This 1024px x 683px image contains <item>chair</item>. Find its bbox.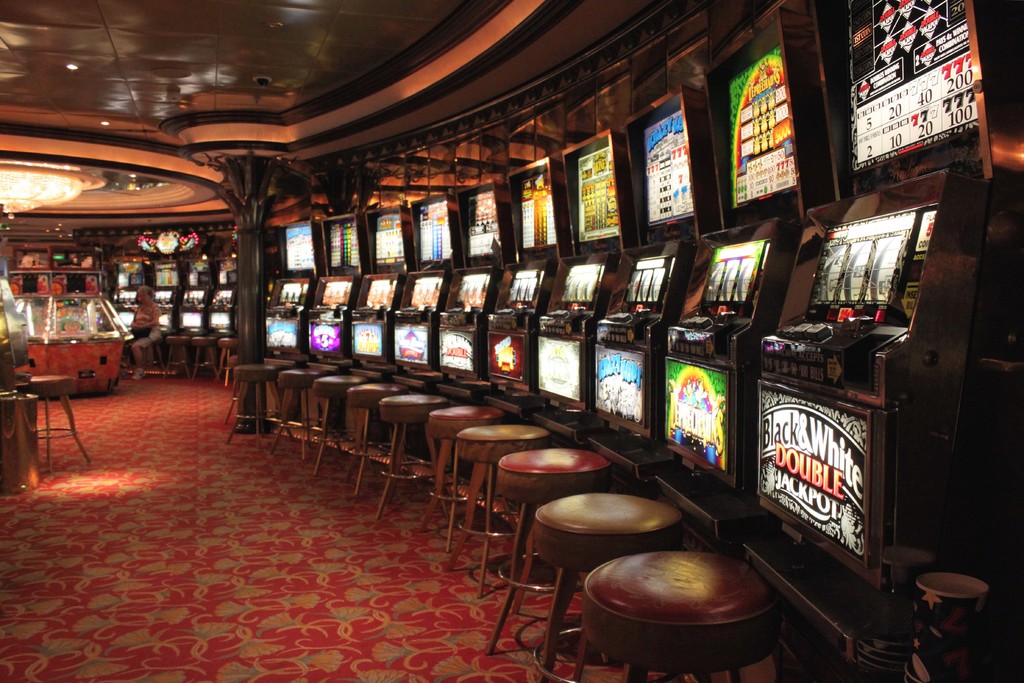
locate(27, 373, 93, 474).
